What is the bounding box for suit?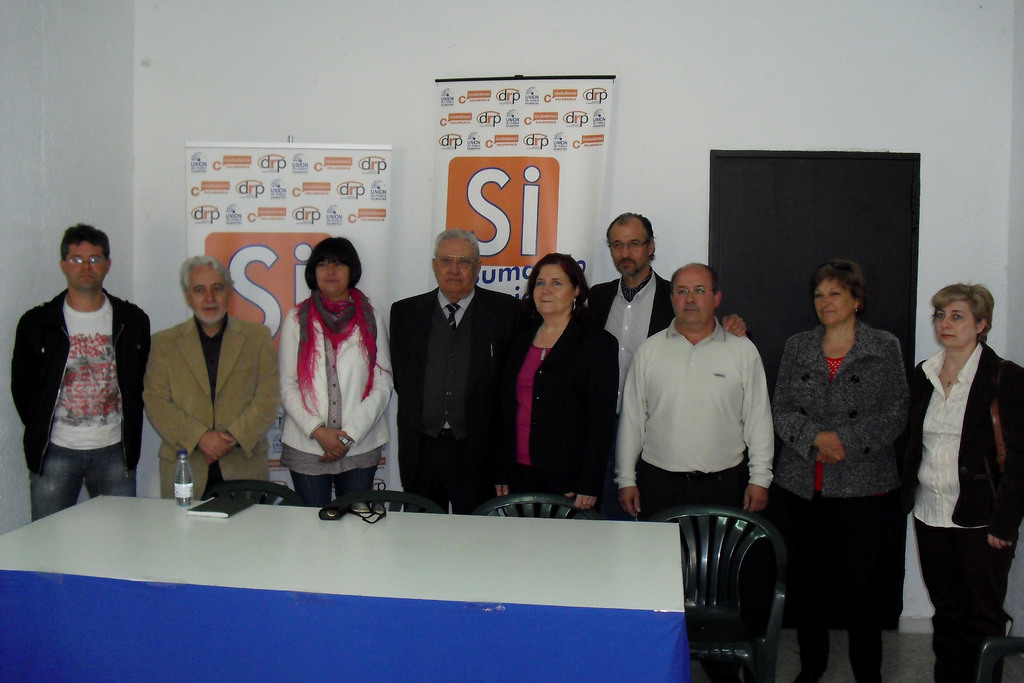
<bbox>495, 308, 623, 522</bbox>.
